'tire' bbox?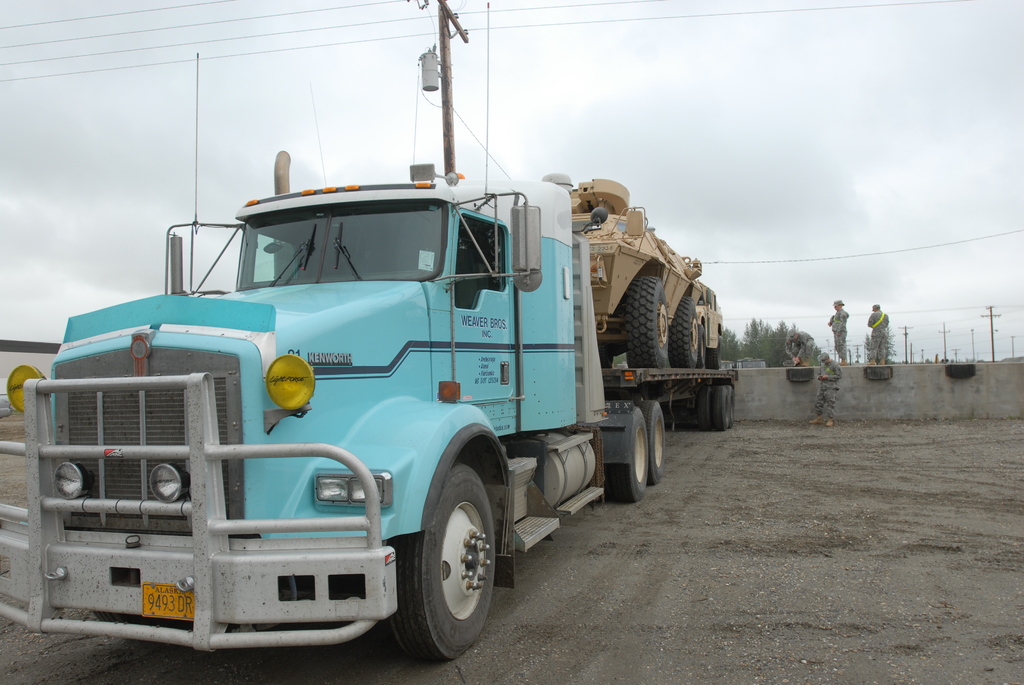
x1=698 y1=324 x2=706 y2=366
